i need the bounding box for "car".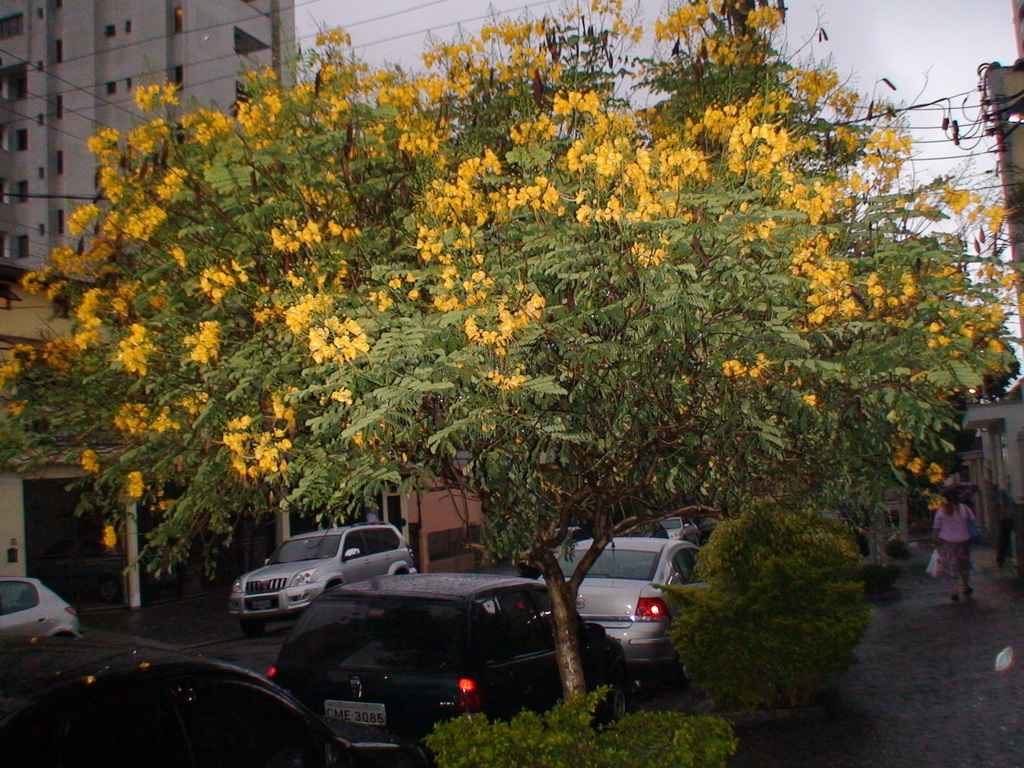
Here it is: bbox=[0, 573, 80, 630].
